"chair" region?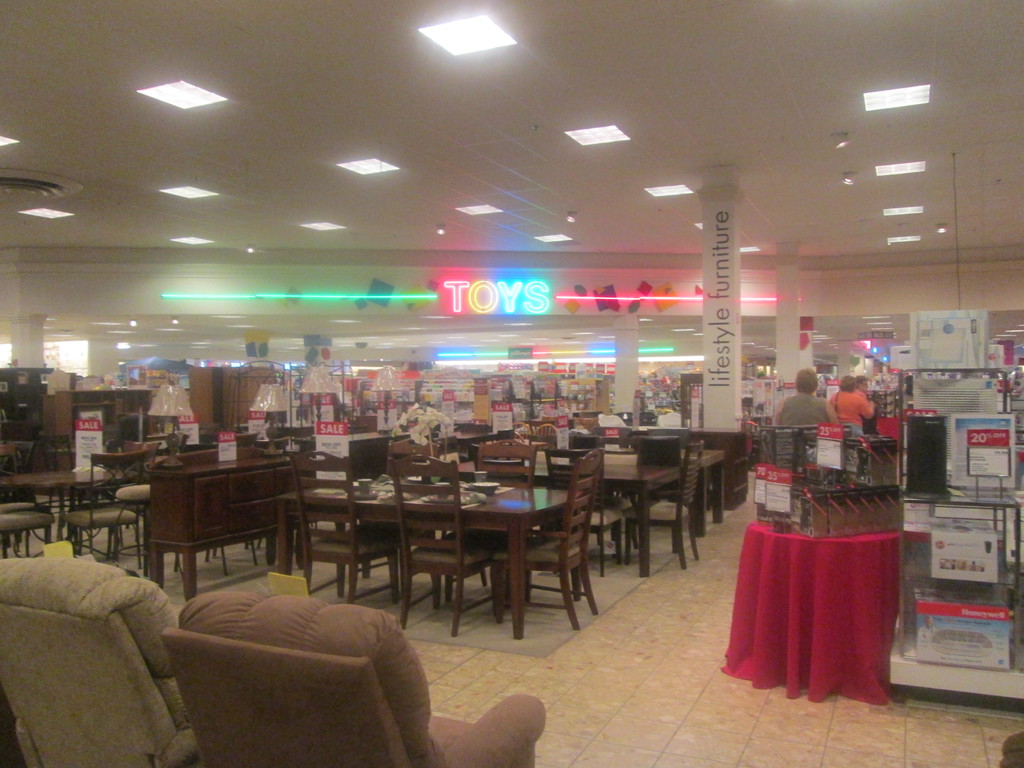
479, 441, 545, 545
